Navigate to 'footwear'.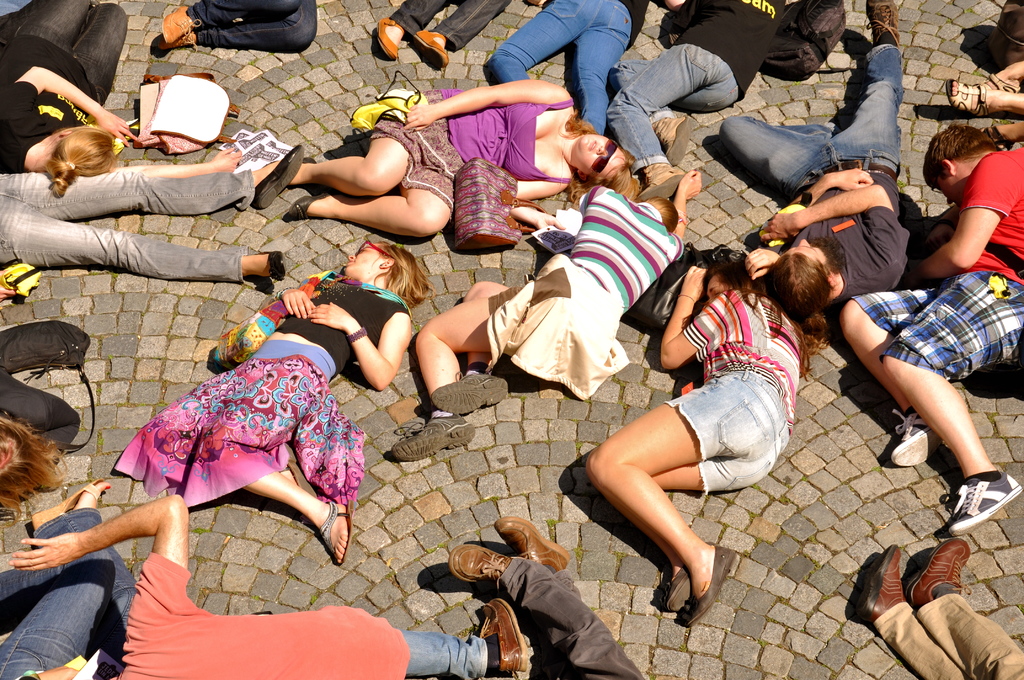
Navigation target: (408,33,447,60).
